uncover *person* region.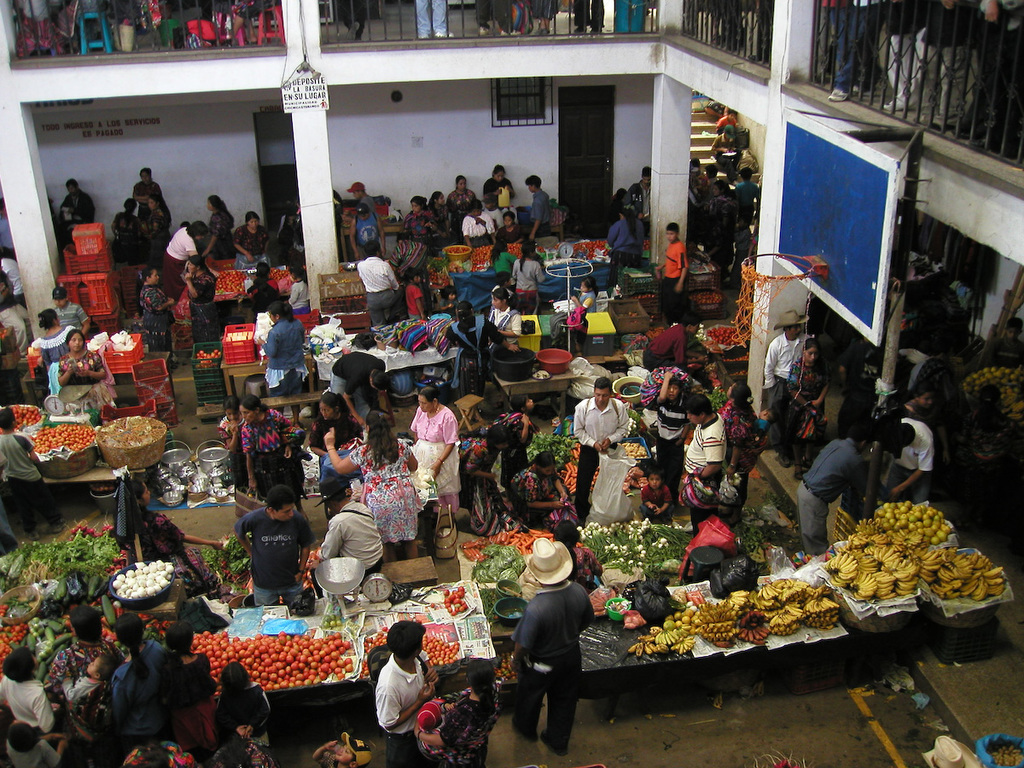
Uncovered: bbox(53, 326, 108, 416).
